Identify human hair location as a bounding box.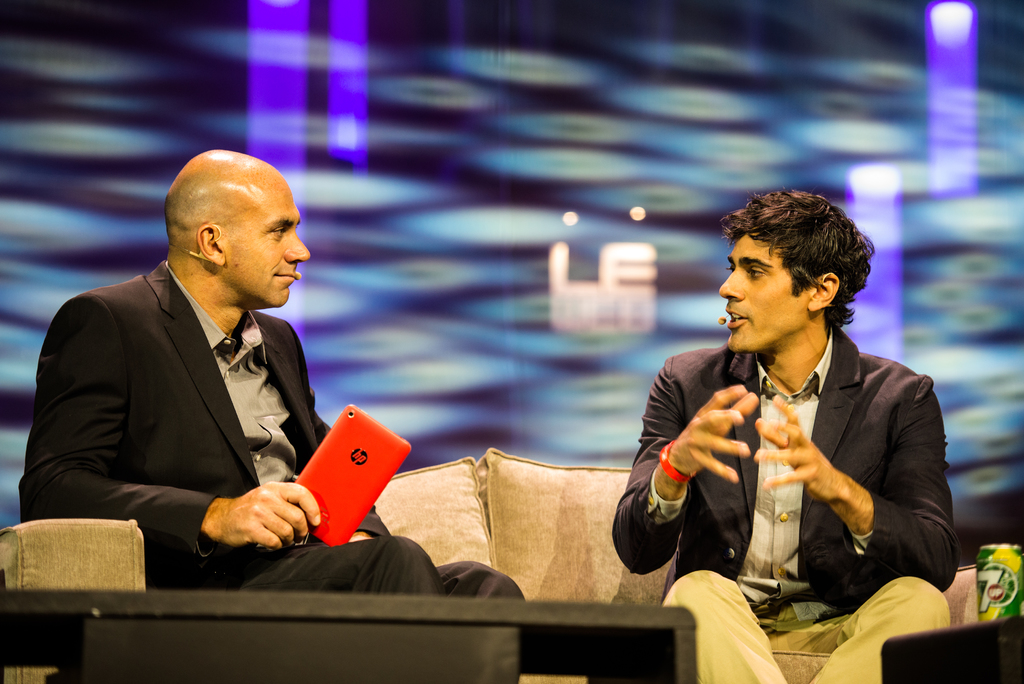
select_region(720, 186, 874, 334).
